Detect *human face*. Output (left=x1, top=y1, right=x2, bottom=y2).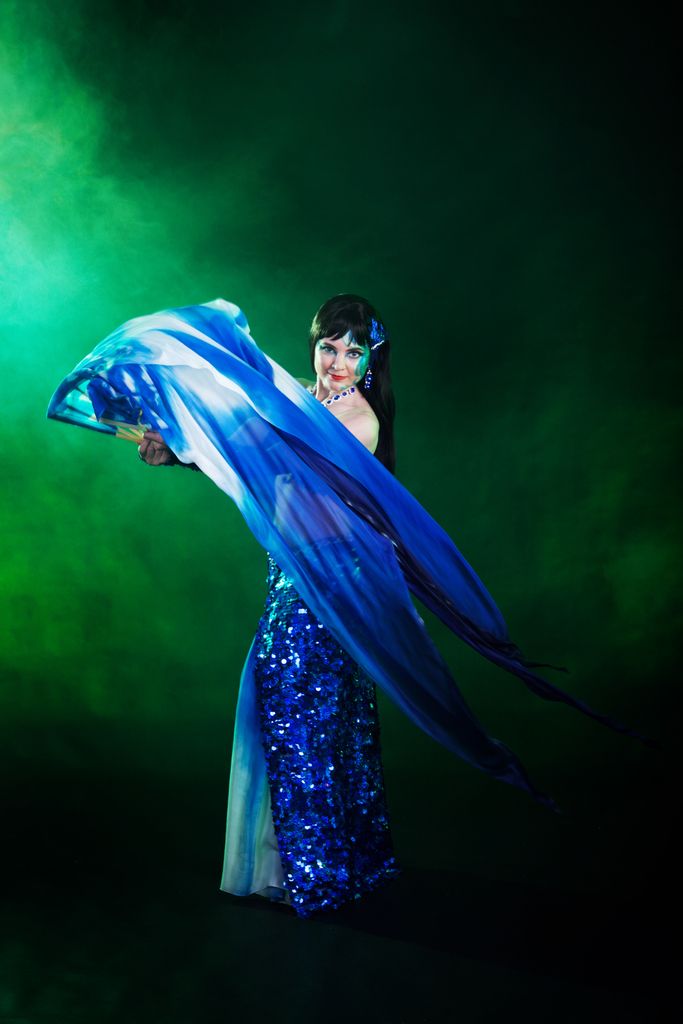
(left=315, top=333, right=367, bottom=391).
